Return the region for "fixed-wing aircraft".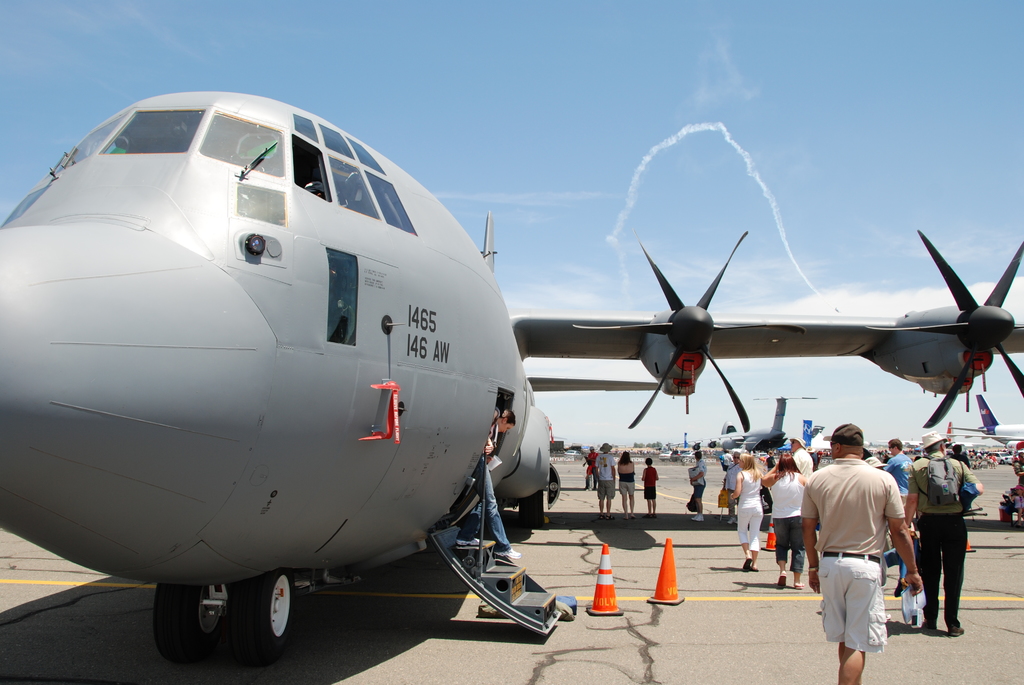
select_region(1, 93, 1023, 654).
